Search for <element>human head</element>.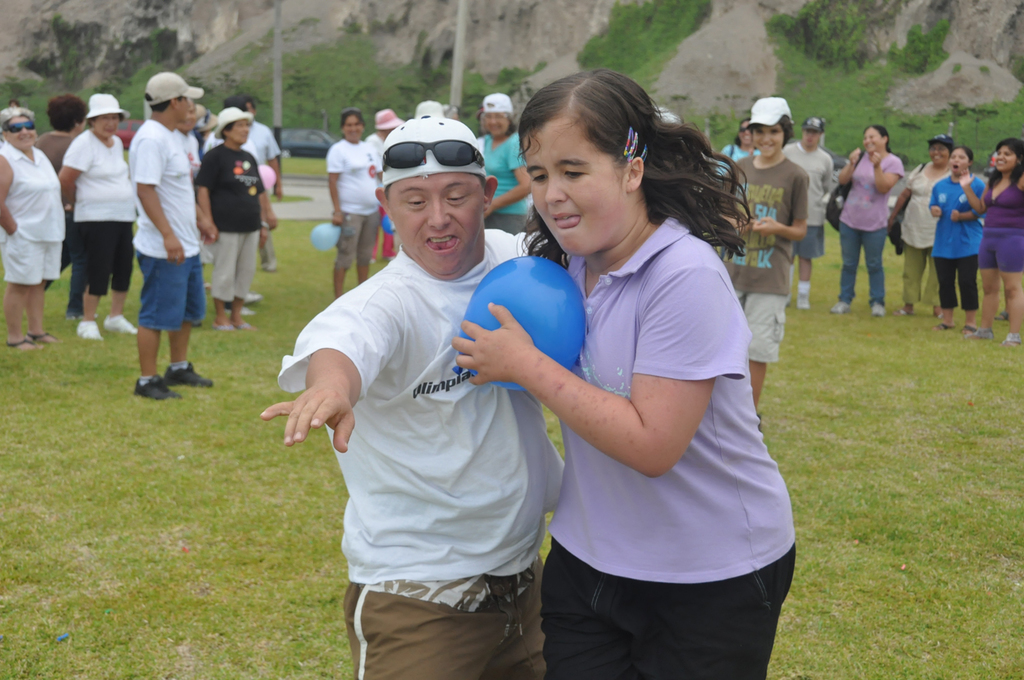
Found at bbox=[799, 118, 822, 147].
